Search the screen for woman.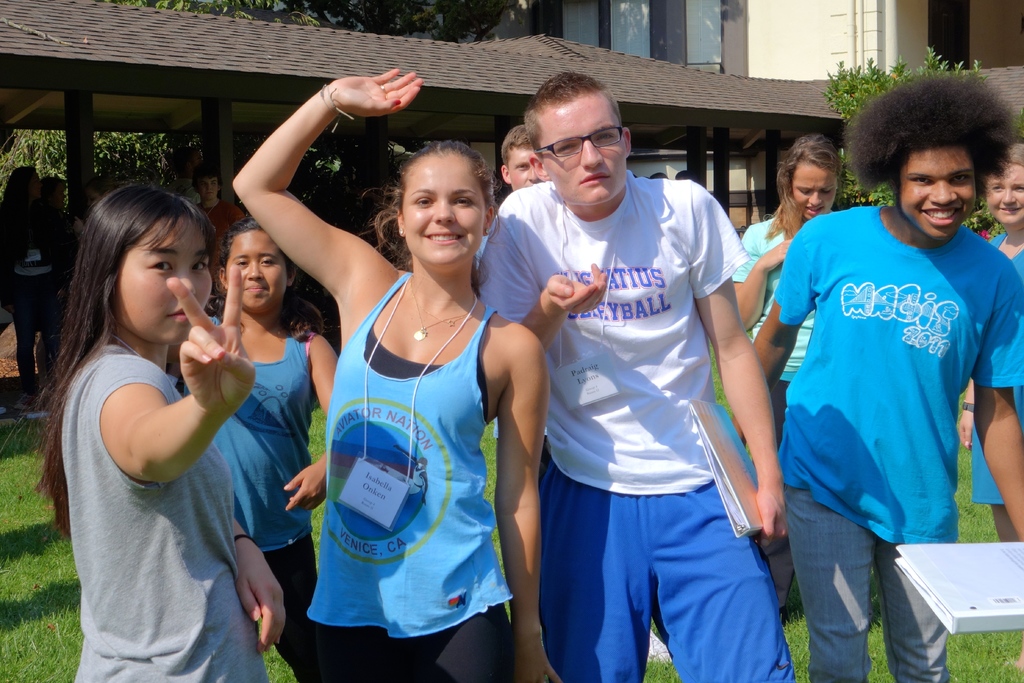
Found at [0, 165, 60, 408].
